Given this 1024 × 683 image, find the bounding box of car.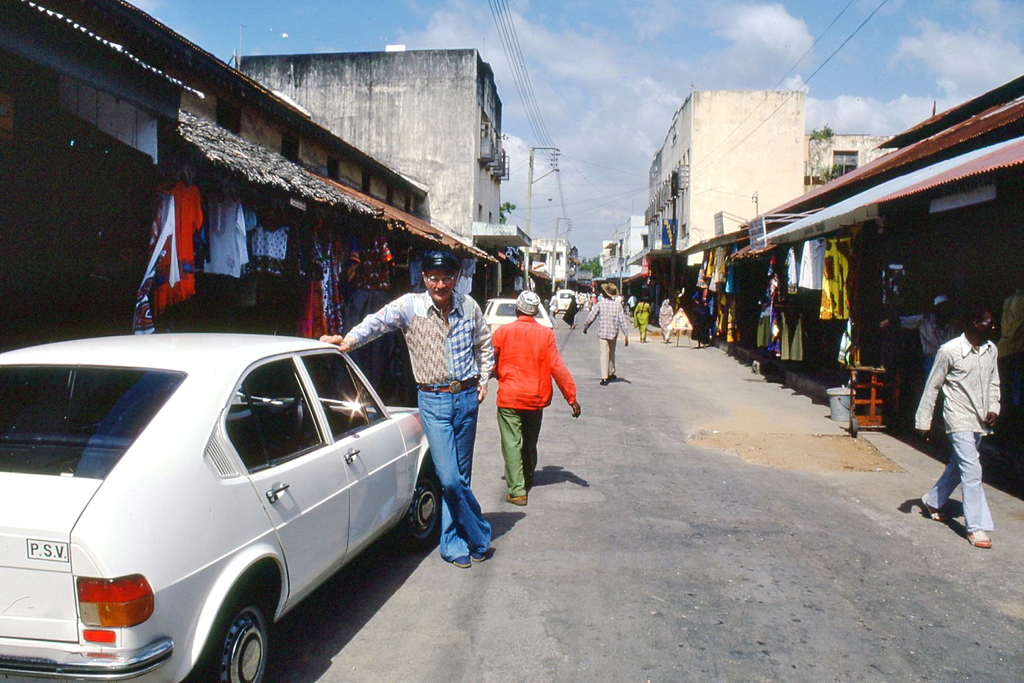
(483,298,556,338).
